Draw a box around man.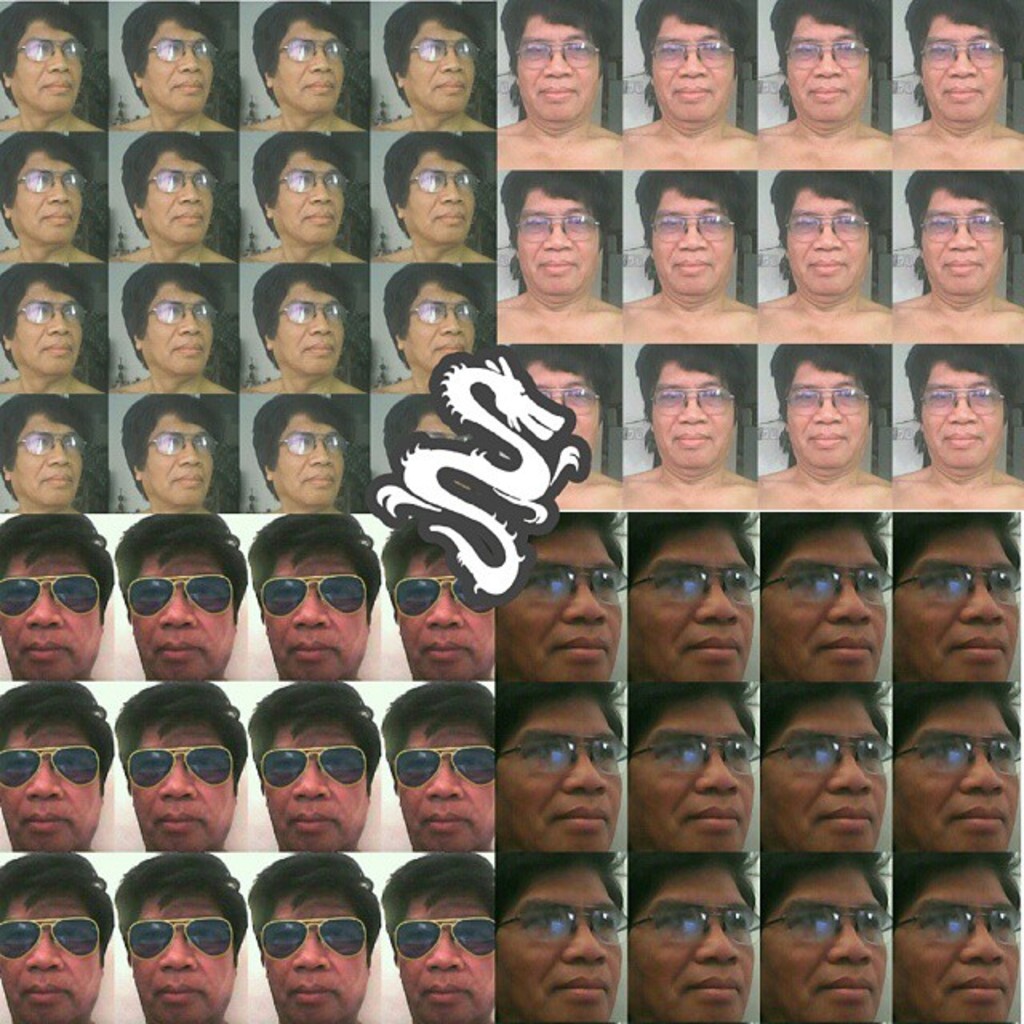
626,0,755,163.
